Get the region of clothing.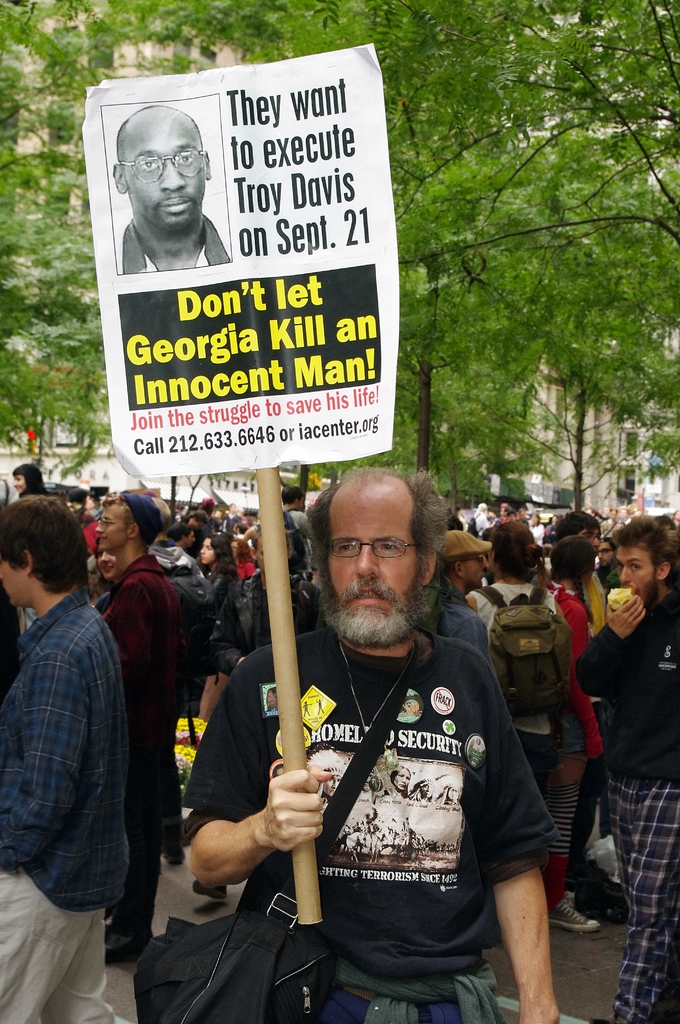
(left=74, top=550, right=195, bottom=920).
